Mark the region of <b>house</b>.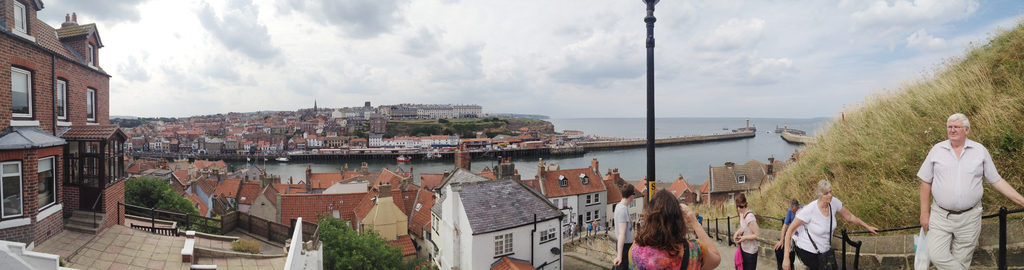
Region: detection(170, 168, 214, 233).
